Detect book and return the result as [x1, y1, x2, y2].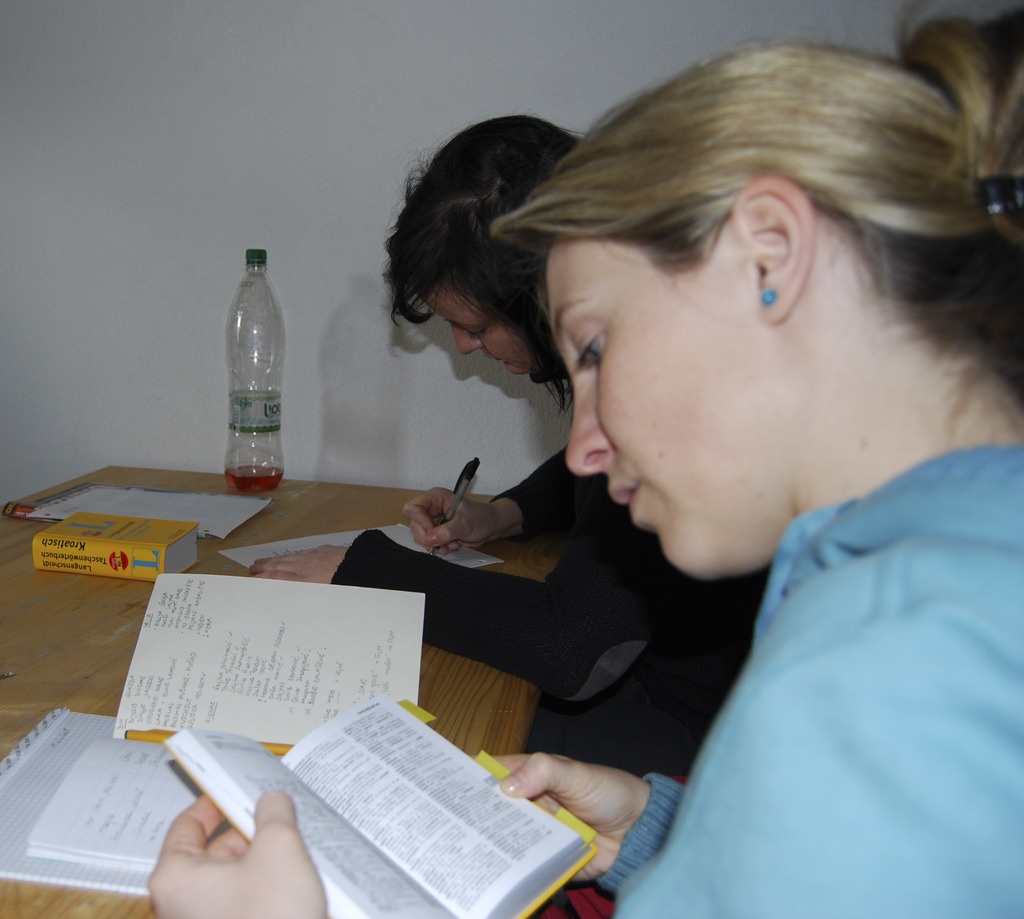
[31, 507, 207, 585].
